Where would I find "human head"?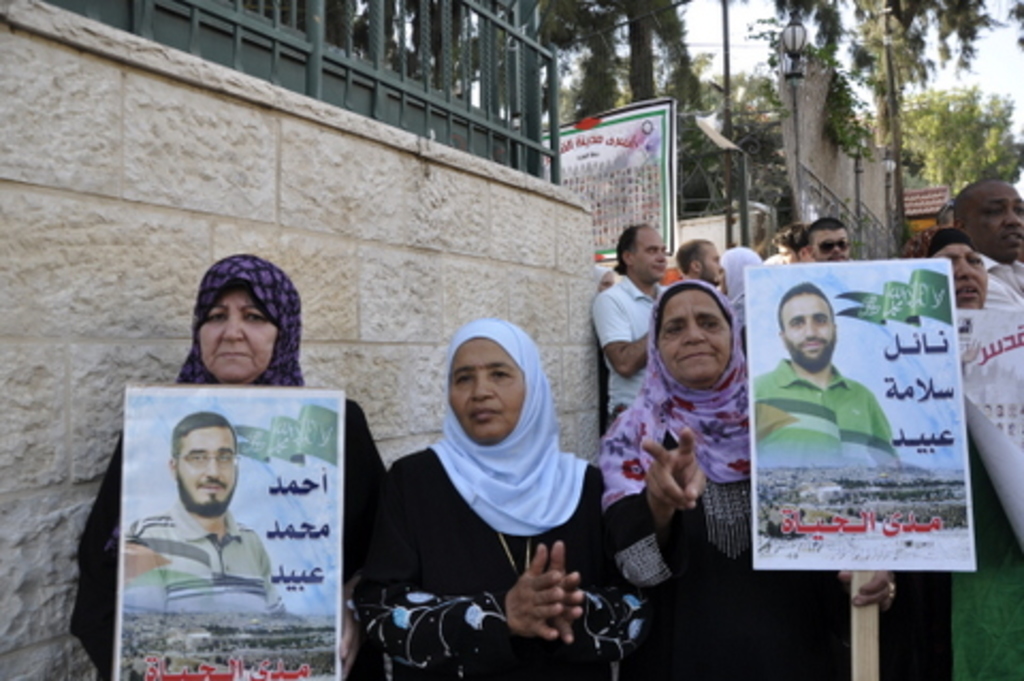
At left=651, top=278, right=734, bottom=389.
